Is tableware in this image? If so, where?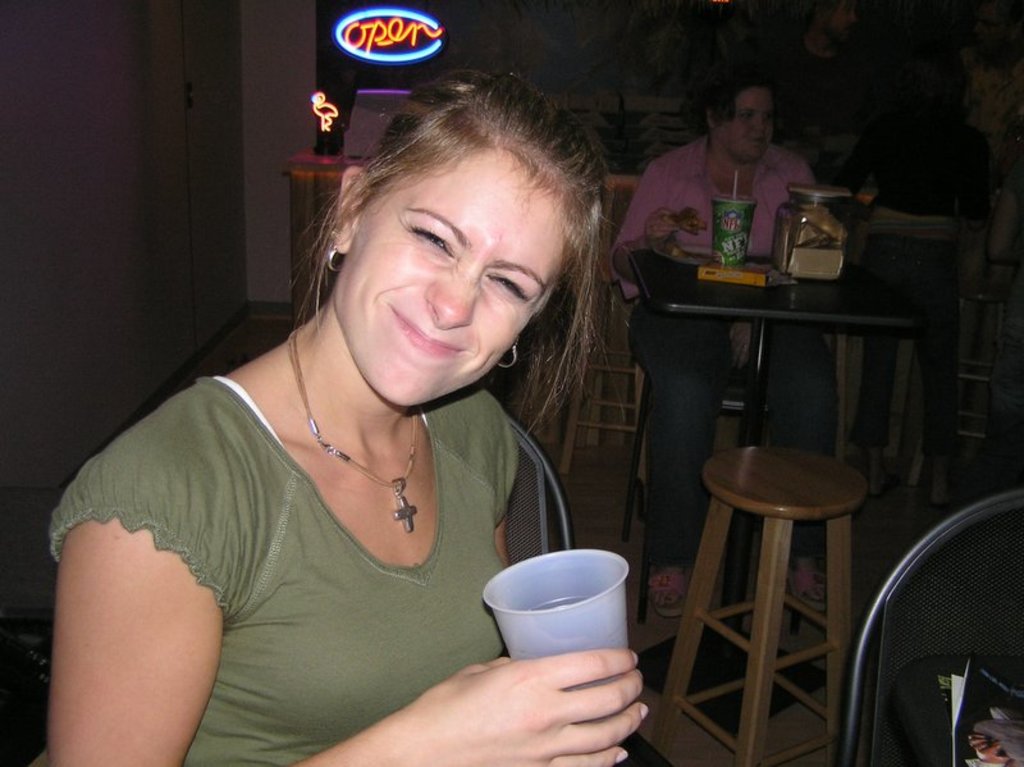
Yes, at select_region(484, 544, 632, 726).
